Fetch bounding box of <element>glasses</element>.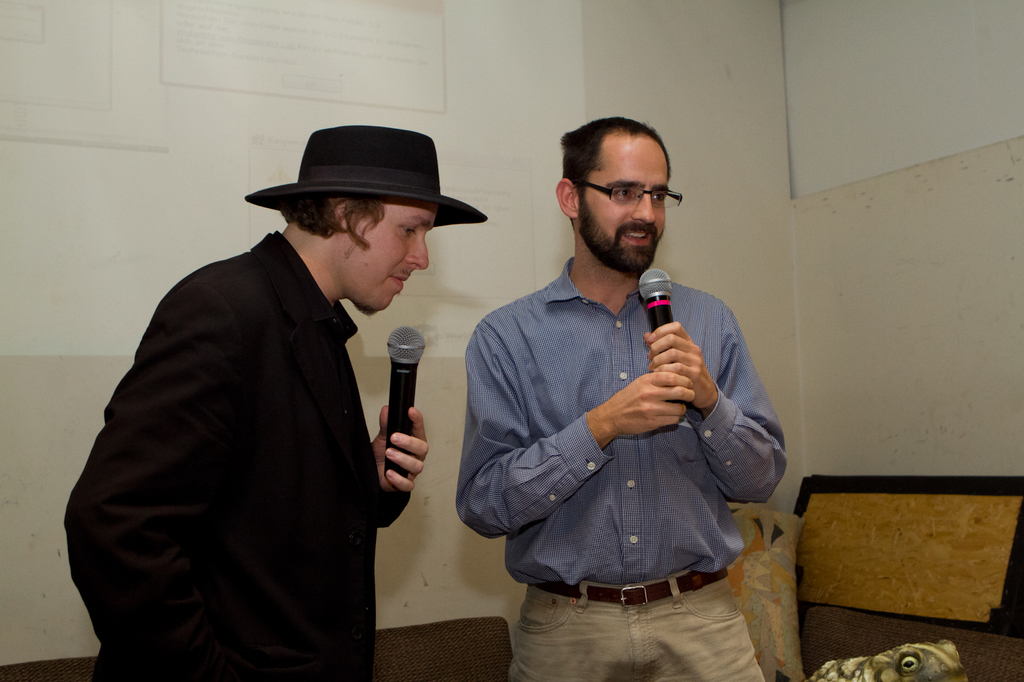
Bbox: detection(561, 166, 687, 210).
